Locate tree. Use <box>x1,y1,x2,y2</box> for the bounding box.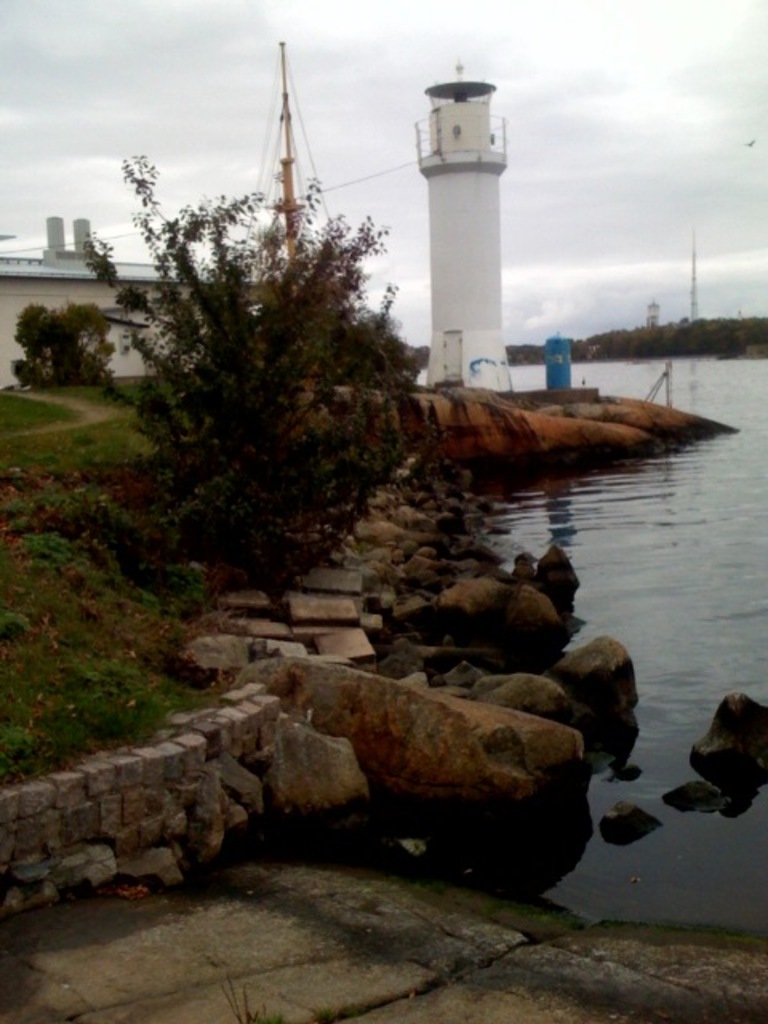
<box>358,304,411,402</box>.
